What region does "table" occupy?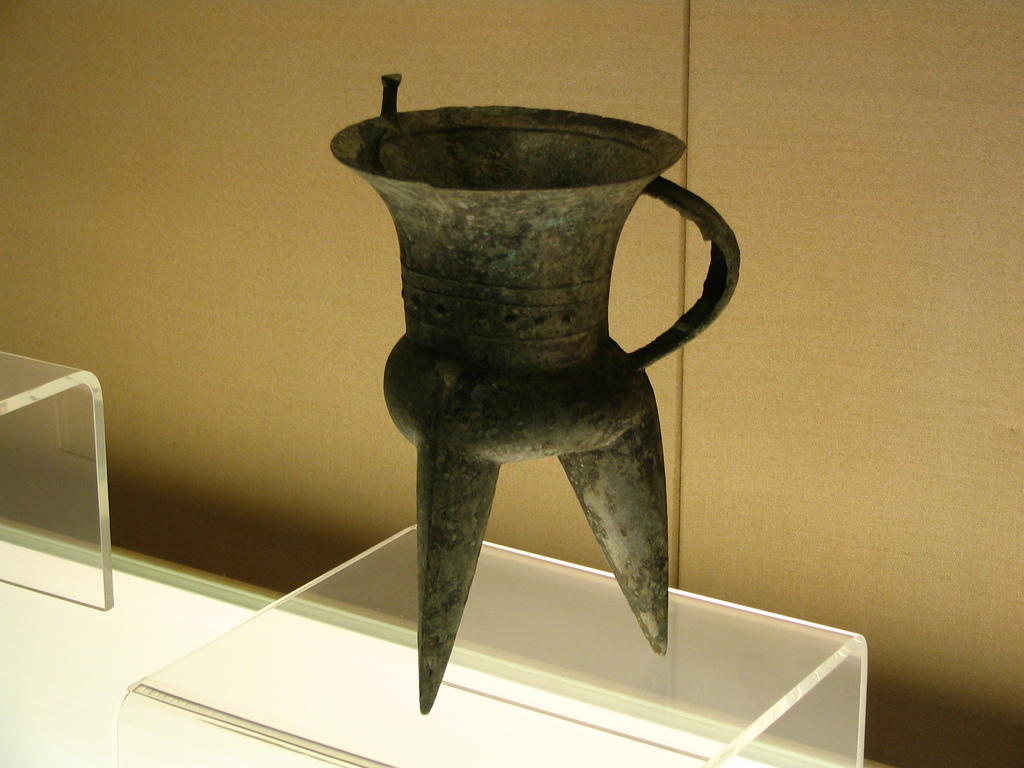
bbox=(118, 525, 866, 767).
